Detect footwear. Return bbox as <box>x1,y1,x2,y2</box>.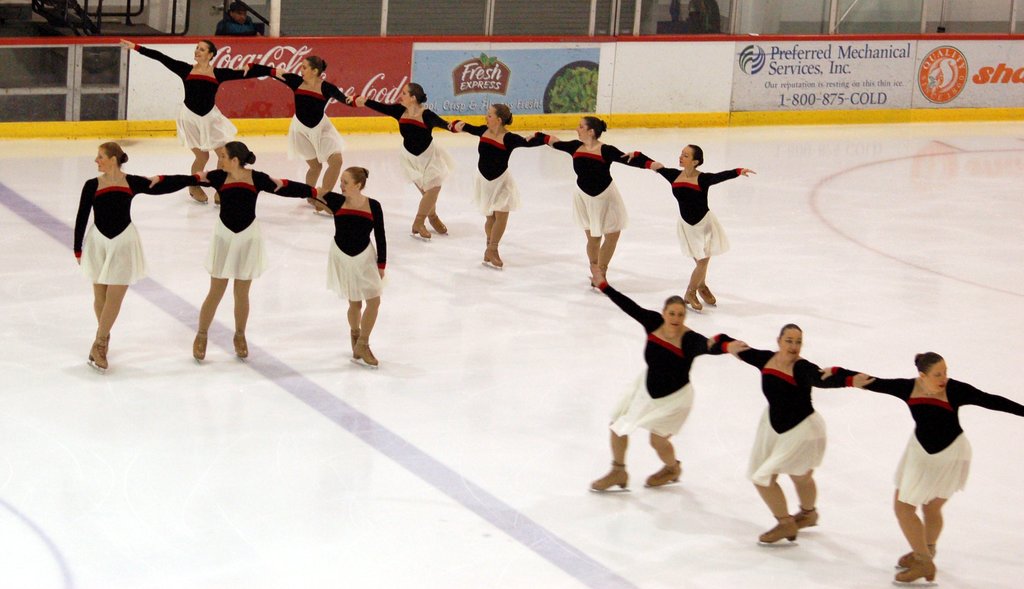
<box>645,460,682,487</box>.
